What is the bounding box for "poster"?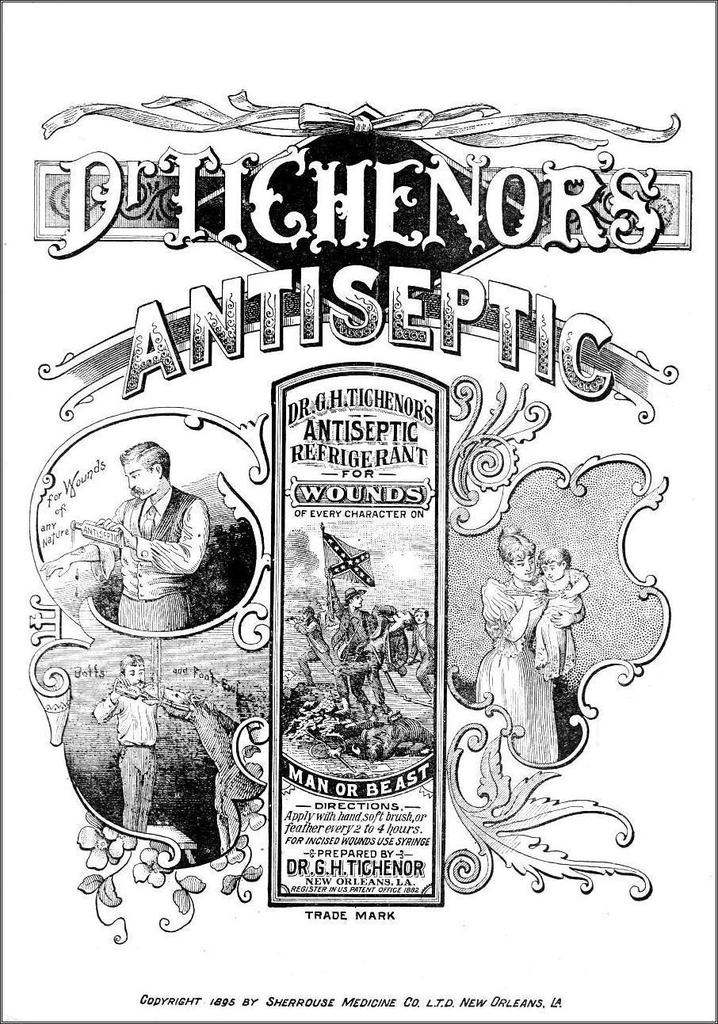
detection(0, 2, 717, 1023).
